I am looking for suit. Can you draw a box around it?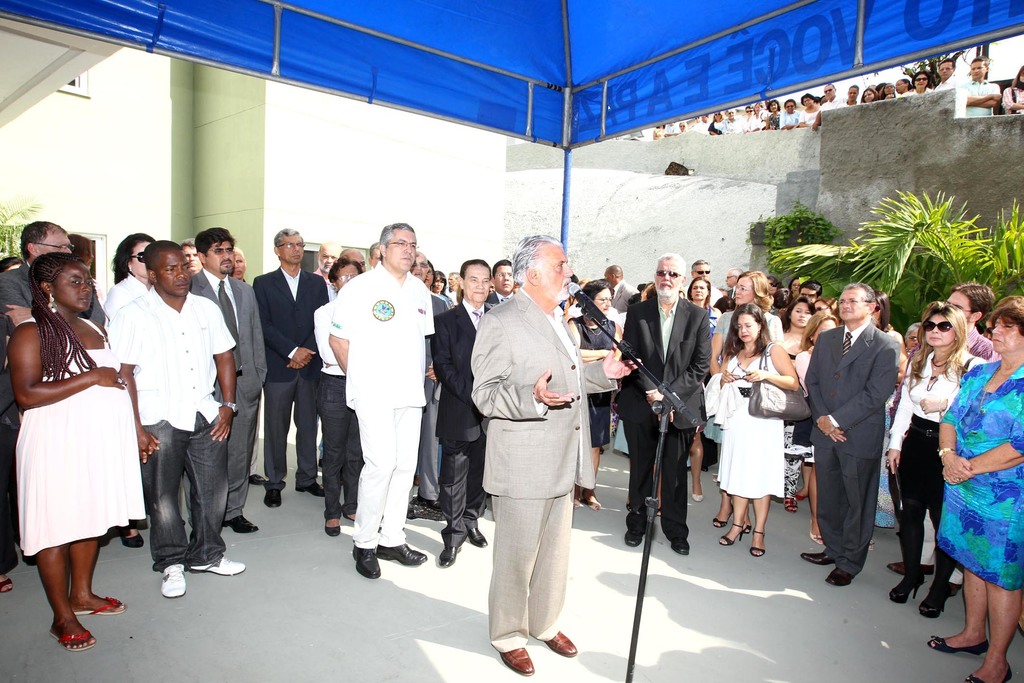
Sure, the bounding box is 405:288:446:501.
